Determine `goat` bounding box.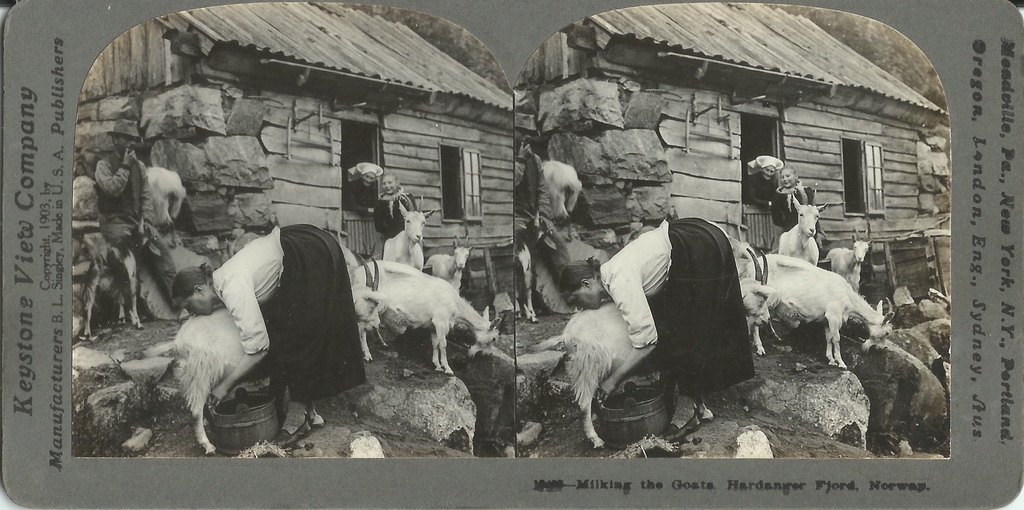
Determined: box(331, 246, 484, 366).
